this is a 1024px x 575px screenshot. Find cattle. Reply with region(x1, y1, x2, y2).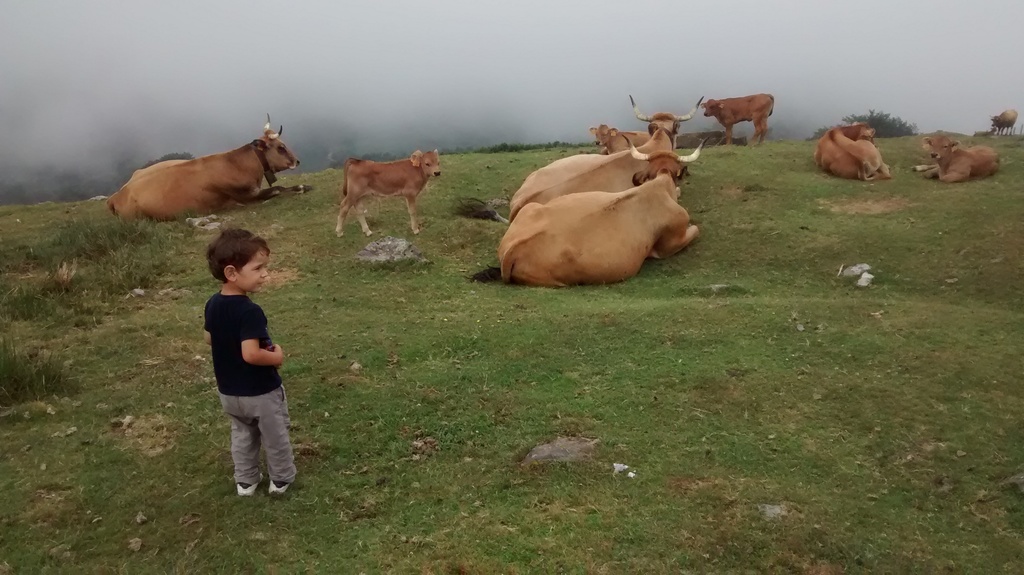
region(590, 127, 652, 153).
